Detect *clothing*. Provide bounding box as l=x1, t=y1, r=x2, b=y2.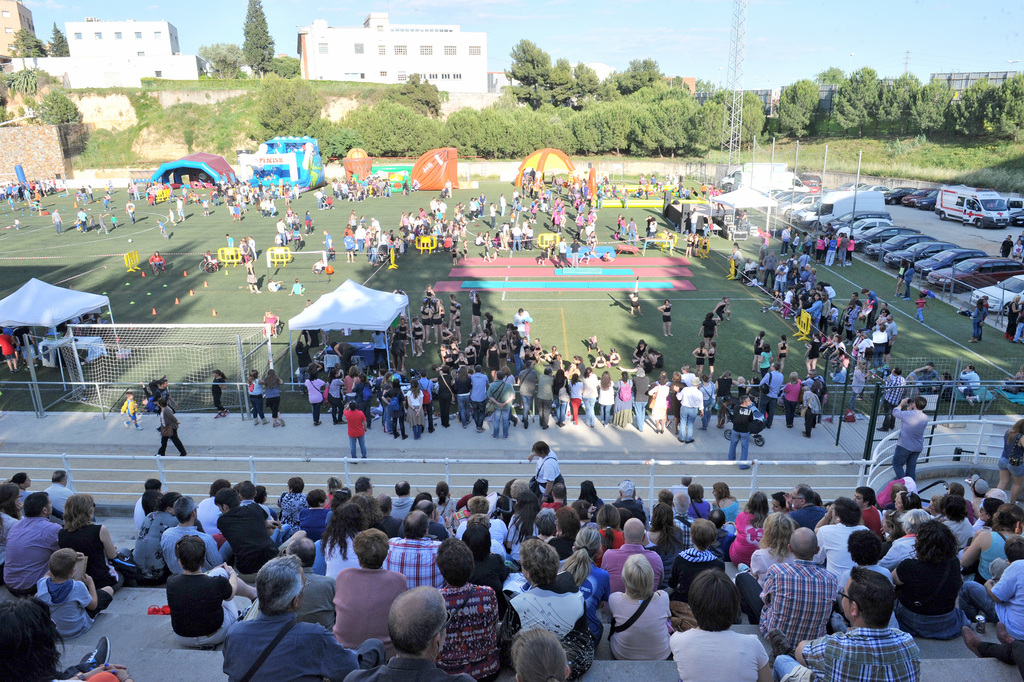
l=325, t=197, r=332, b=212.
